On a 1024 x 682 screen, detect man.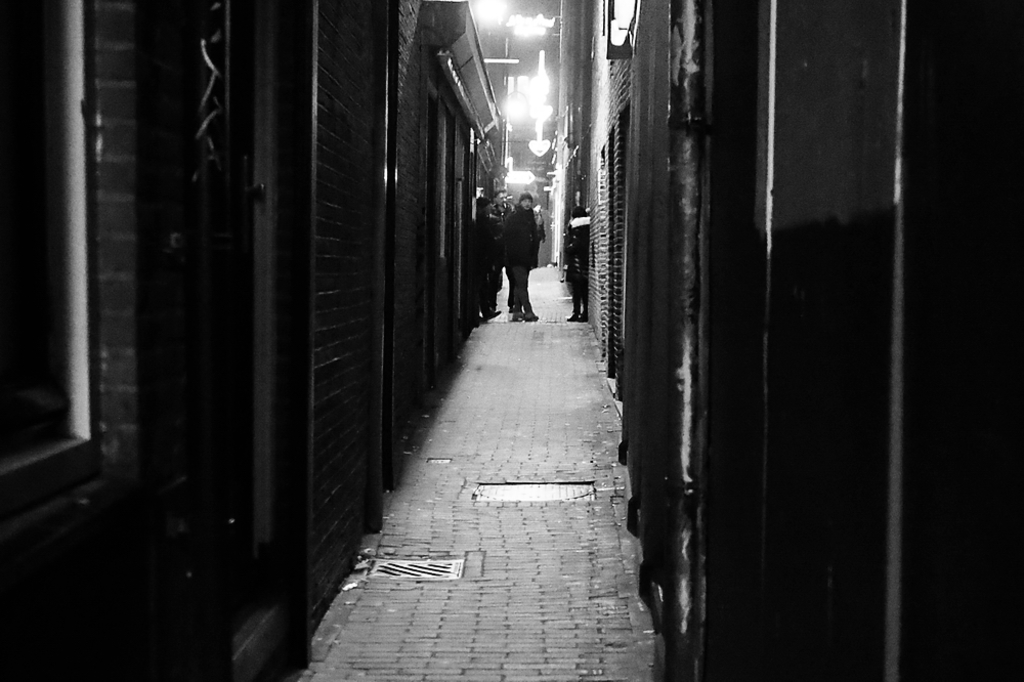
select_region(486, 185, 509, 317).
